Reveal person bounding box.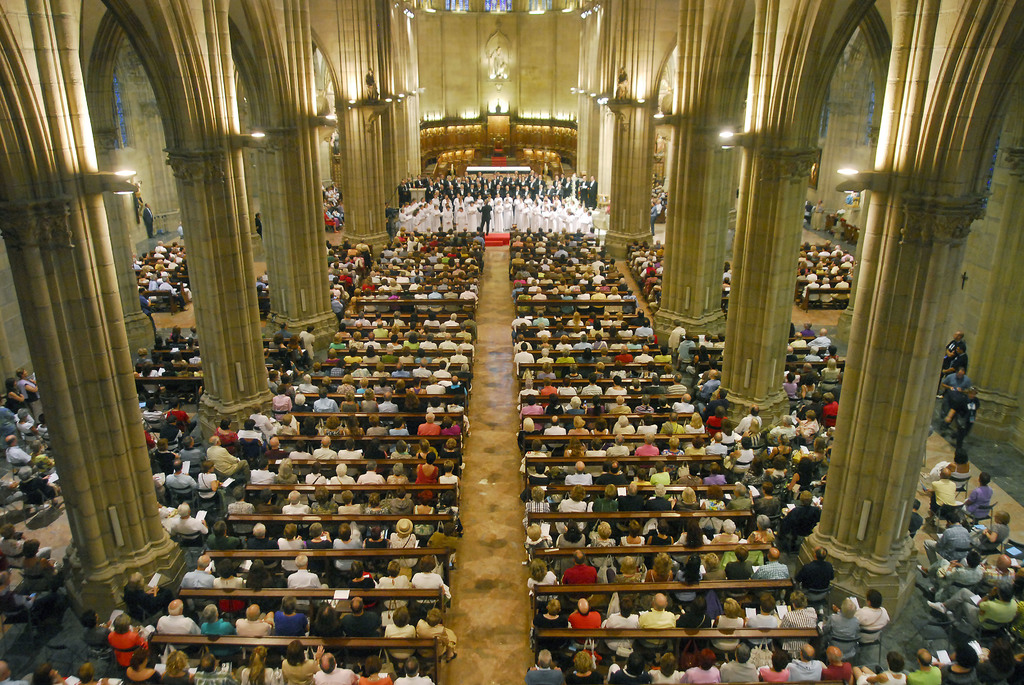
Revealed: l=312, t=387, r=339, b=412.
